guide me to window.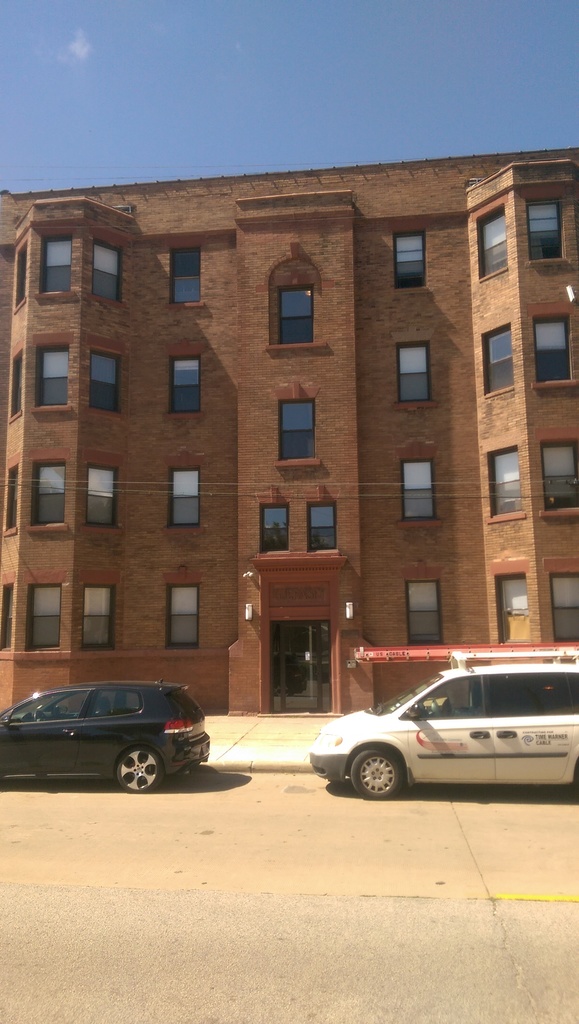
Guidance: (left=82, top=590, right=119, bottom=652).
